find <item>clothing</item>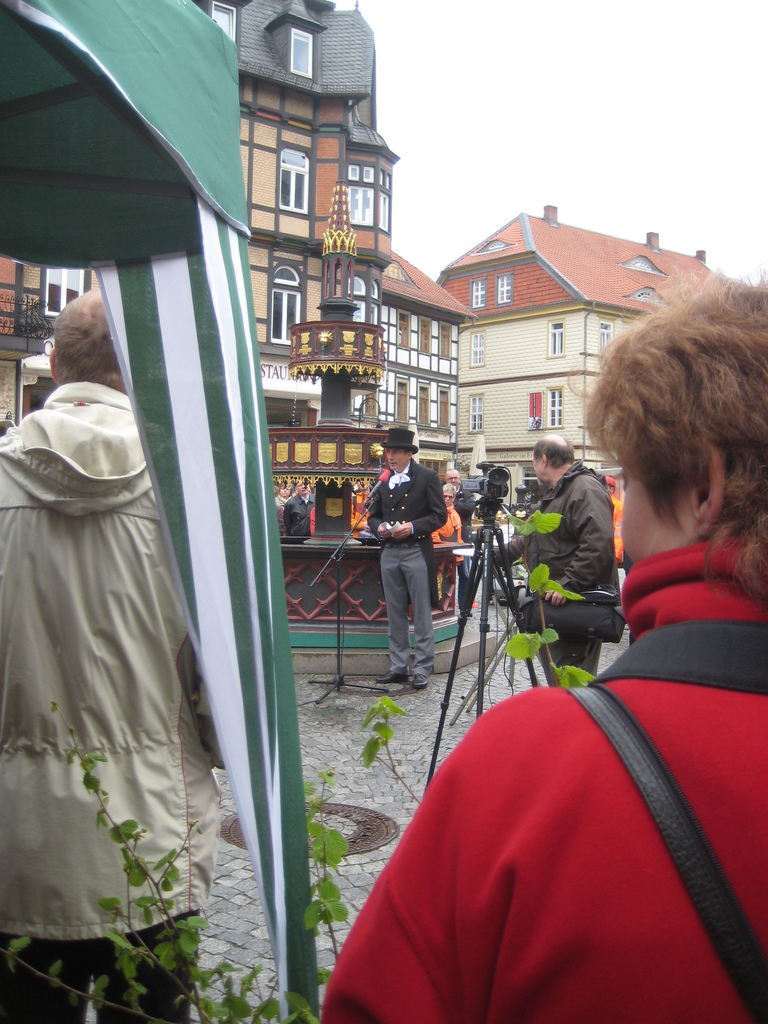
0, 380, 218, 1023
